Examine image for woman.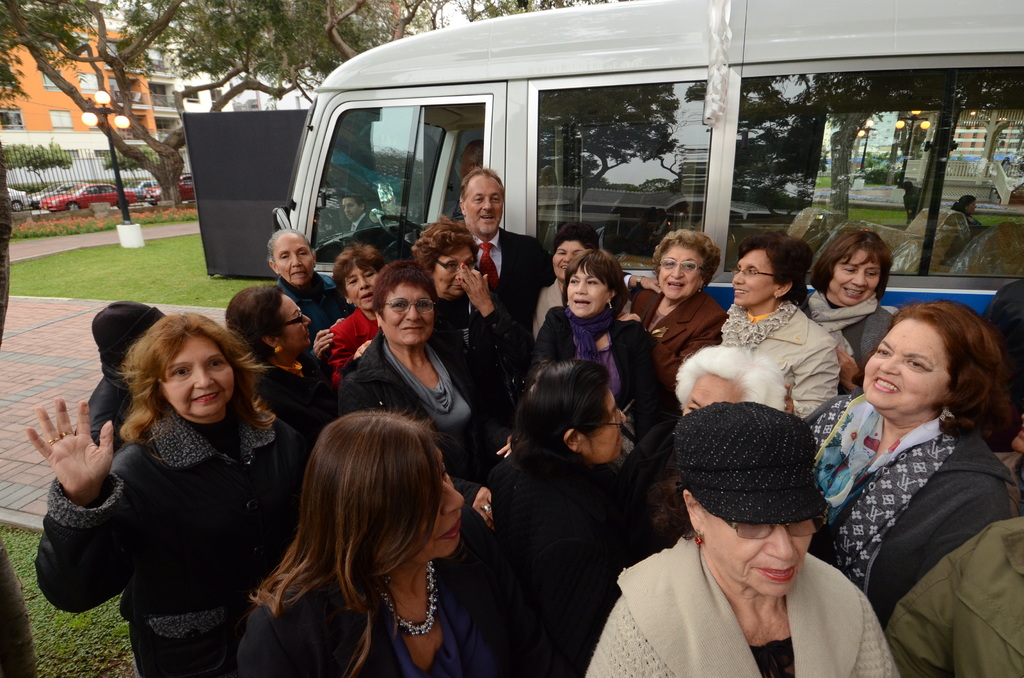
Examination result: {"x1": 598, "y1": 341, "x2": 792, "y2": 585}.
